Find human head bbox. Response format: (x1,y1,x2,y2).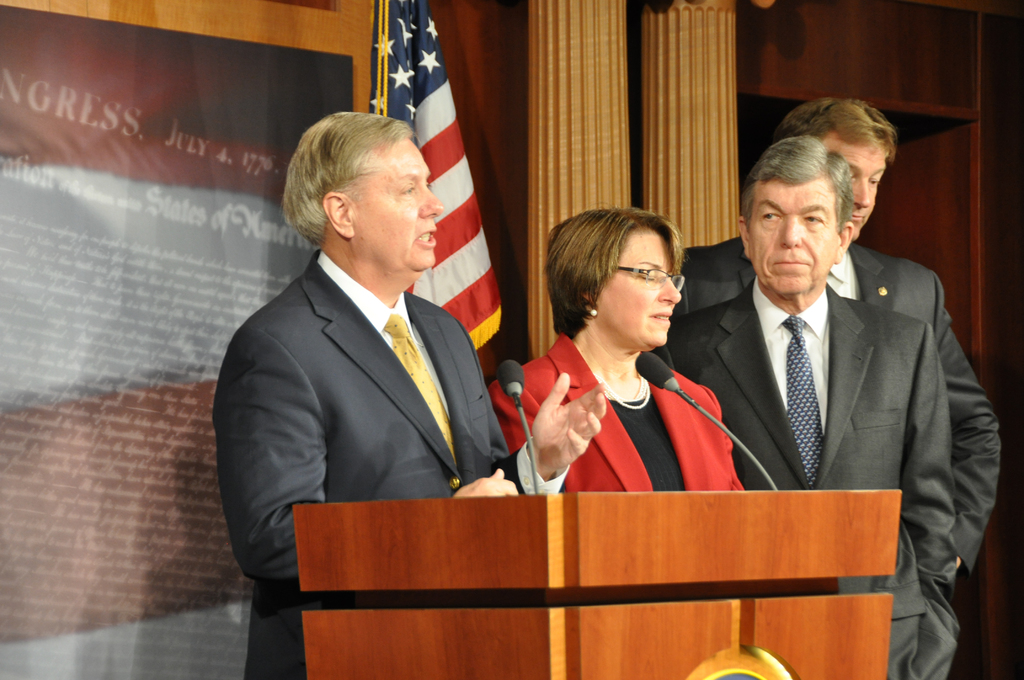
(783,101,900,242).
